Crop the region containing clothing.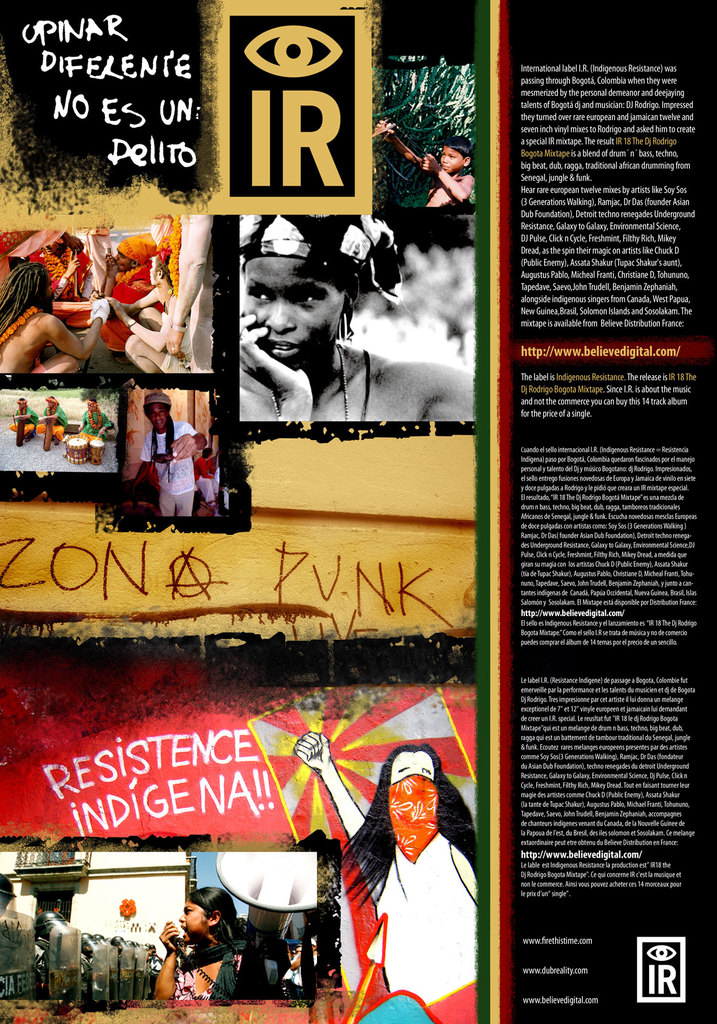
Crop region: x1=182 y1=939 x2=246 y2=996.
